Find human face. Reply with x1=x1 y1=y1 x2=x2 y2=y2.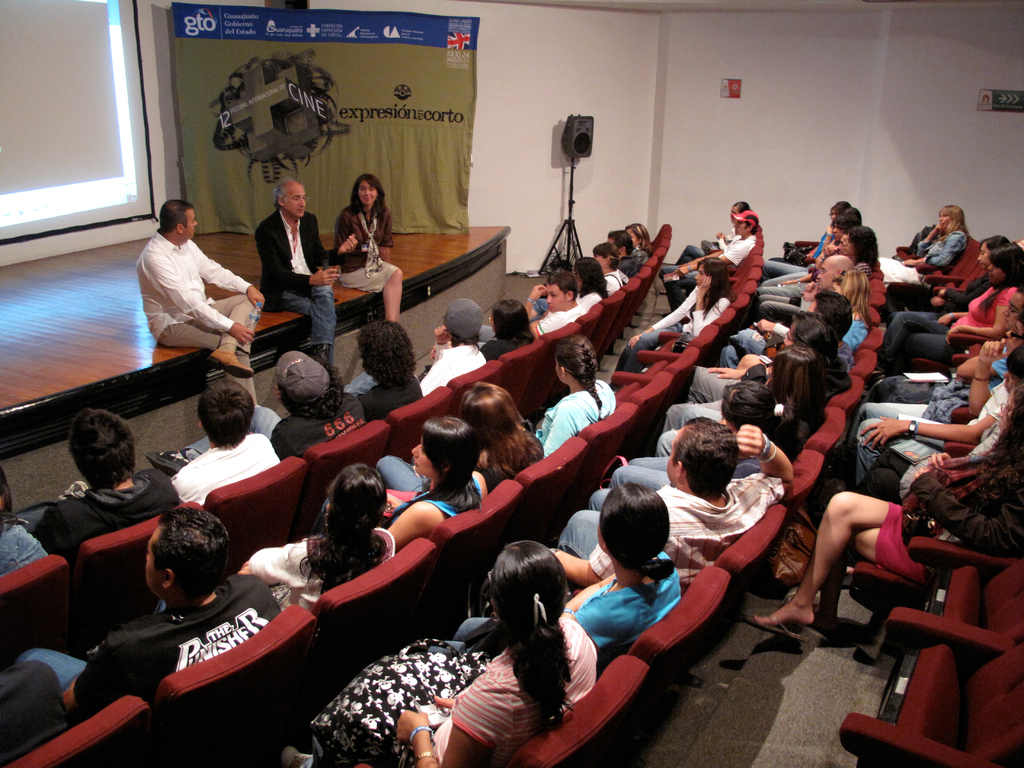
x1=1002 y1=289 x2=1023 y2=326.
